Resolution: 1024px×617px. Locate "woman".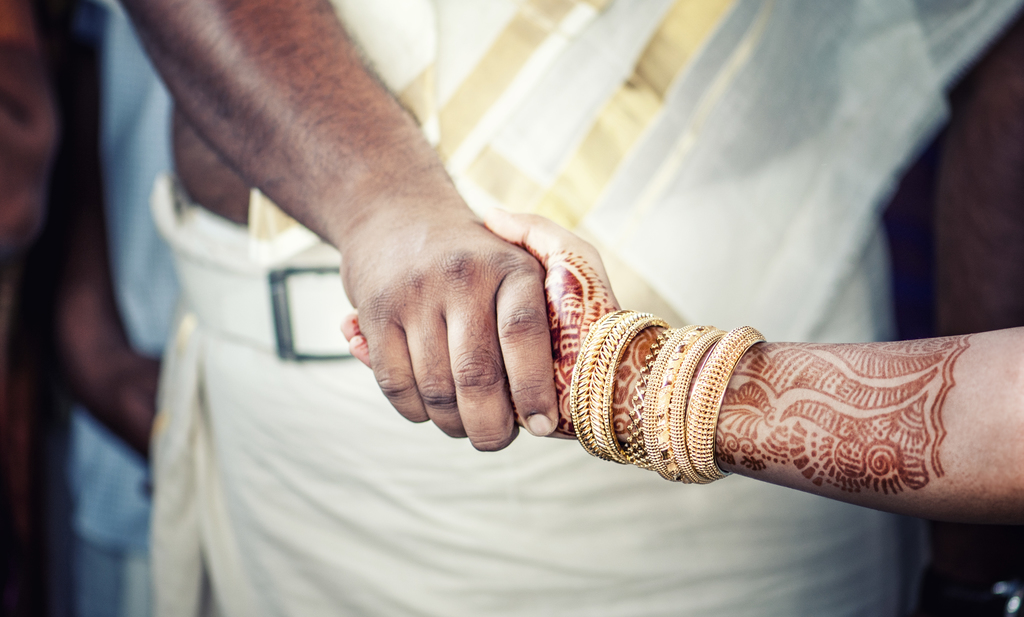
(x1=338, y1=201, x2=1023, y2=531).
